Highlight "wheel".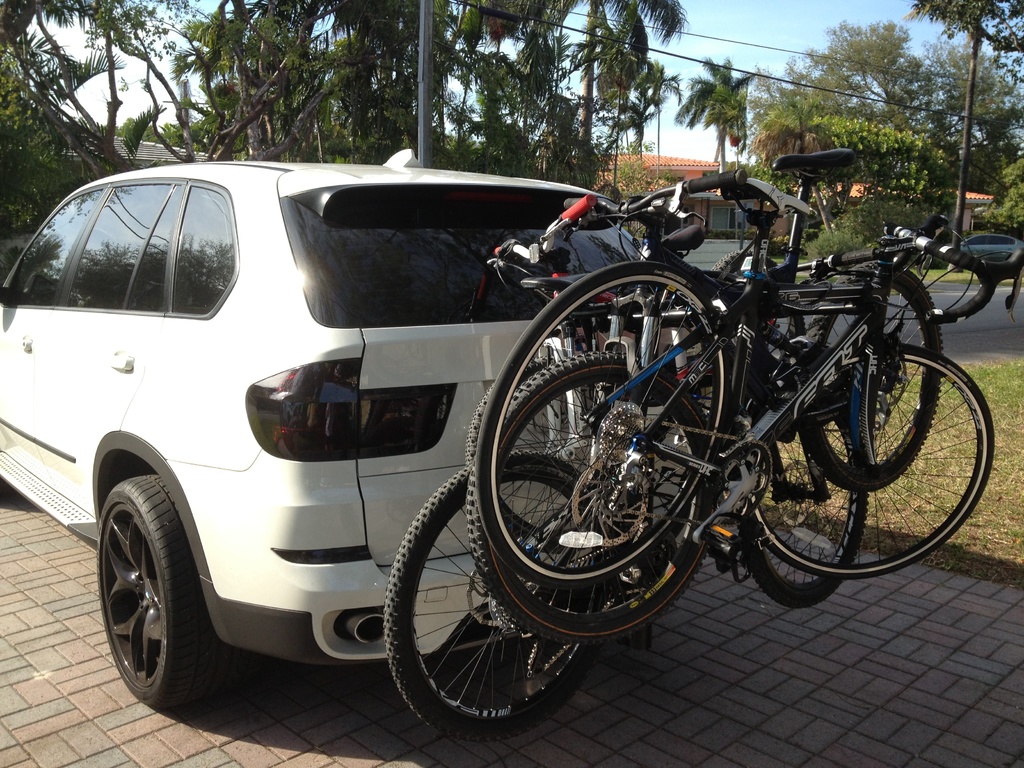
Highlighted region: 382/468/609/738.
